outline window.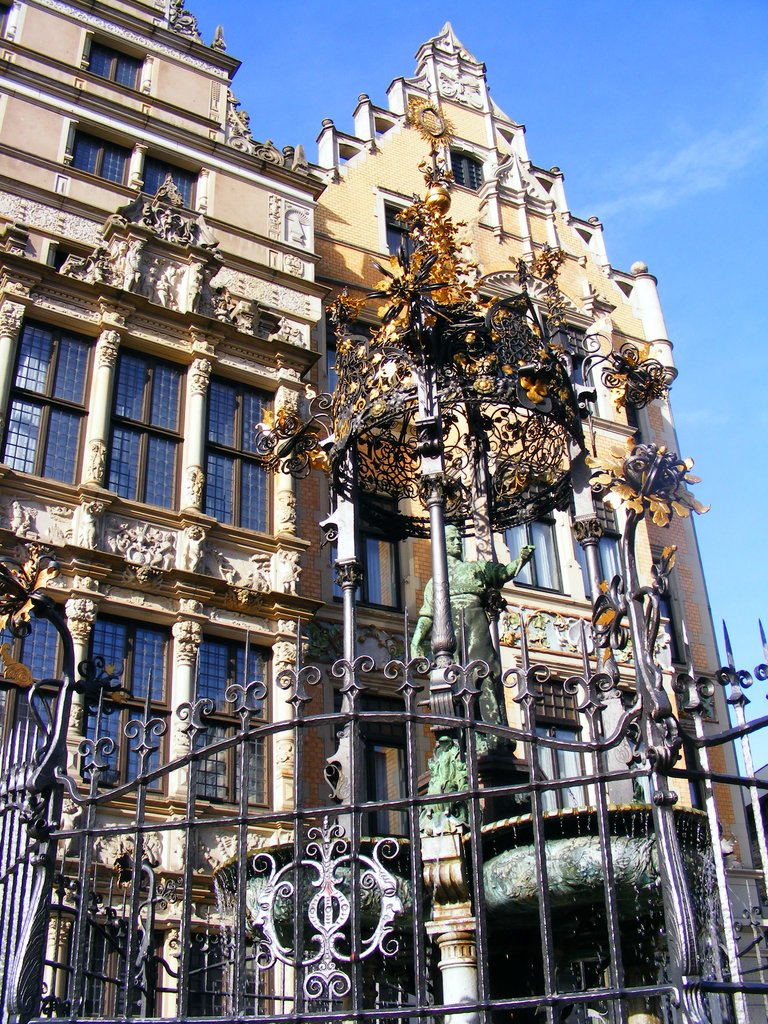
Outline: rect(200, 623, 278, 805).
